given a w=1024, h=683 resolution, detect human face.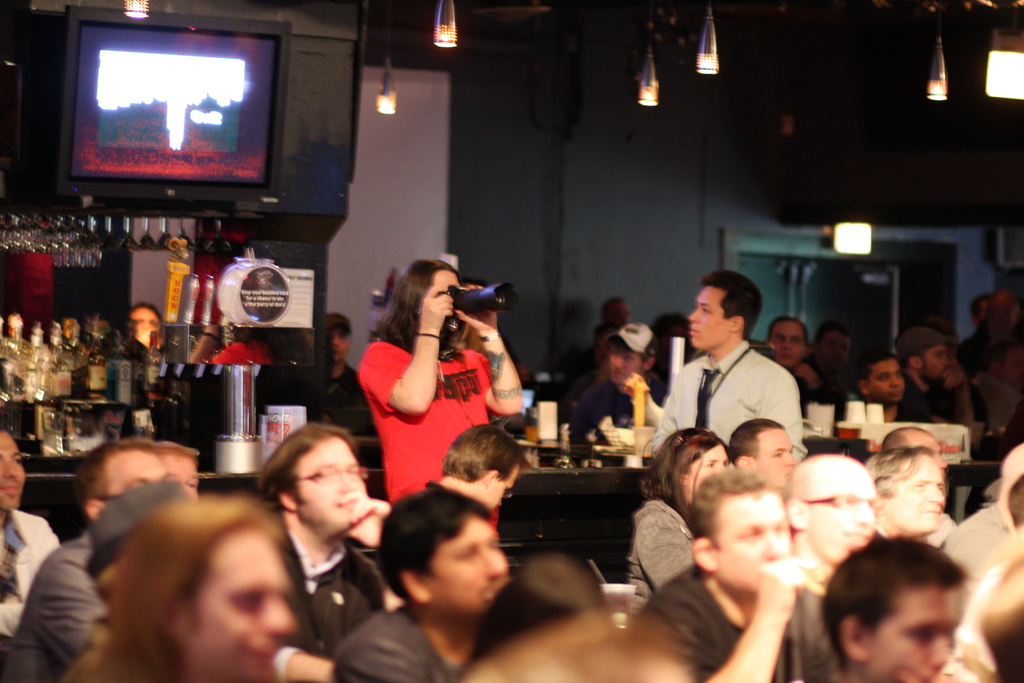
(x1=700, y1=449, x2=732, y2=470).
